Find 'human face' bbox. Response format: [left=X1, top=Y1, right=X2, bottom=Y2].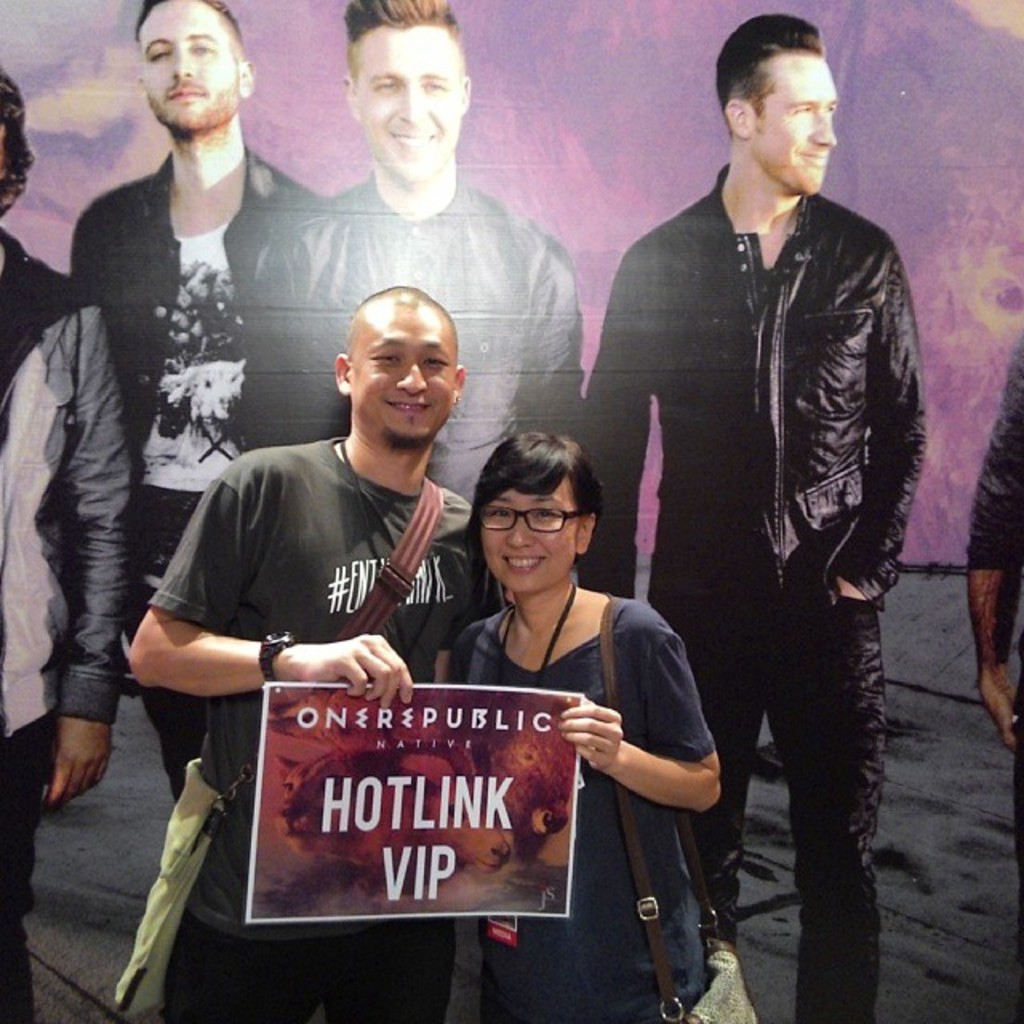
[left=752, top=54, right=842, bottom=192].
